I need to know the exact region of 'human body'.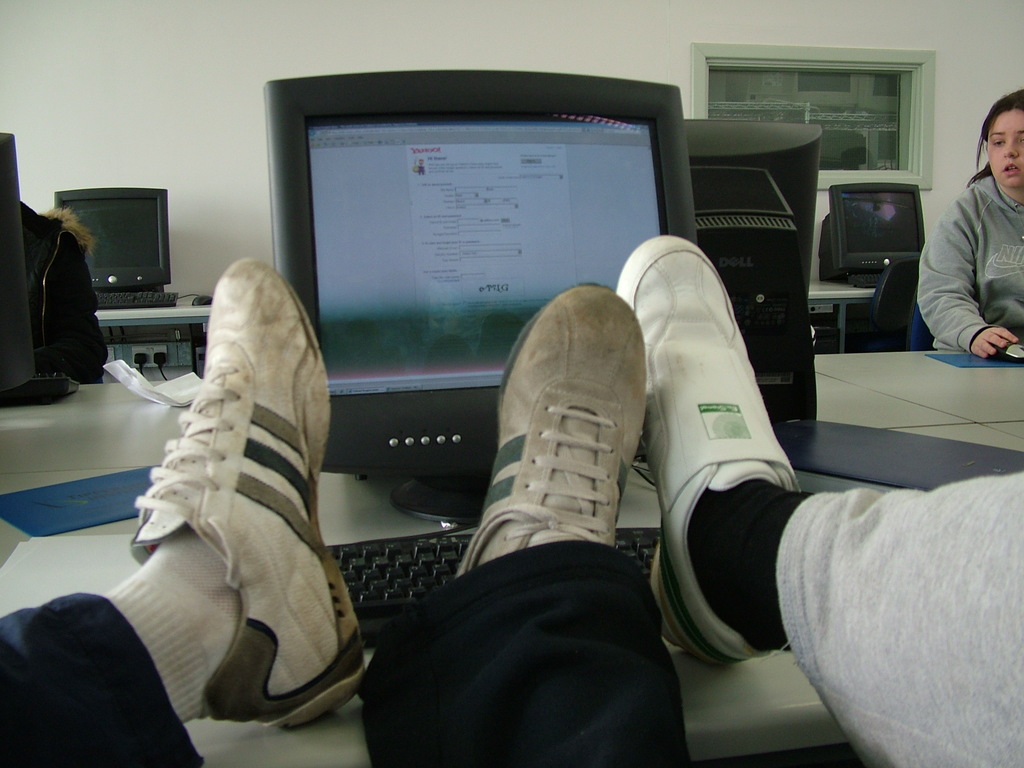
Region: bbox=[922, 113, 1023, 361].
